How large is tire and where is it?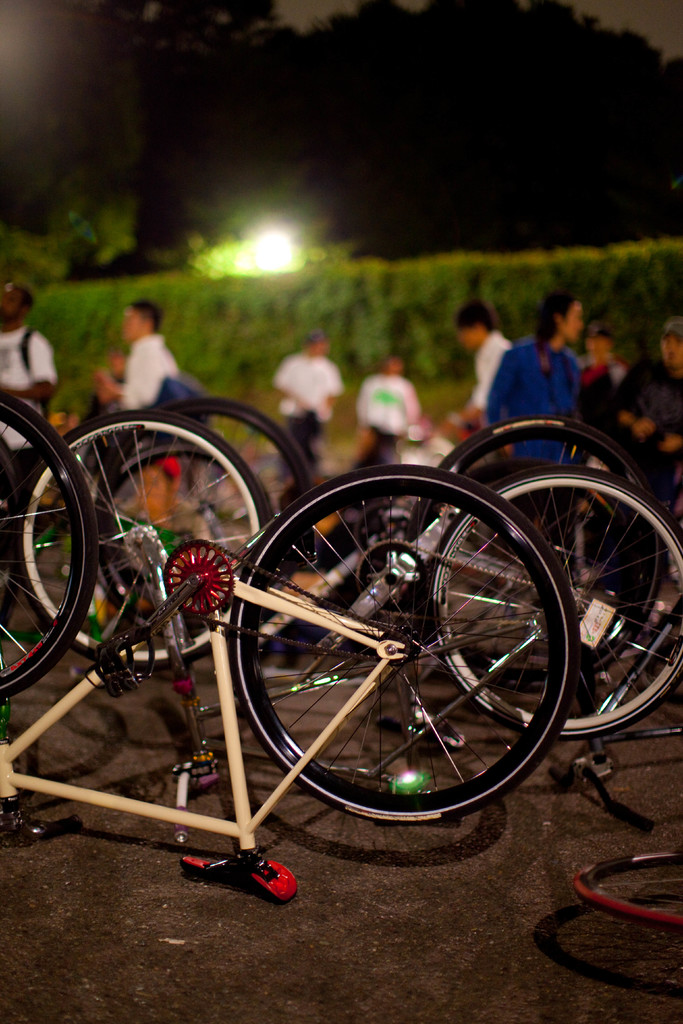
Bounding box: 235,458,562,830.
